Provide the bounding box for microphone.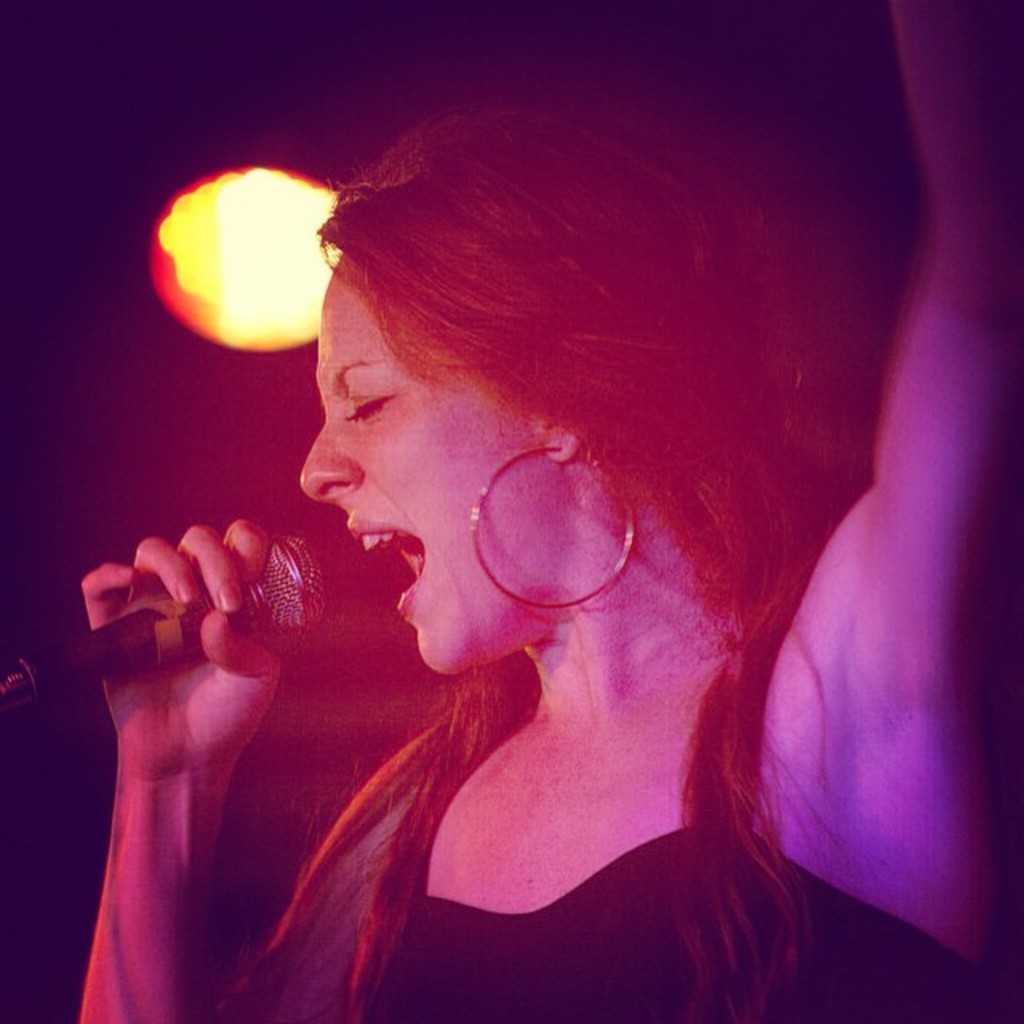
42,502,395,714.
